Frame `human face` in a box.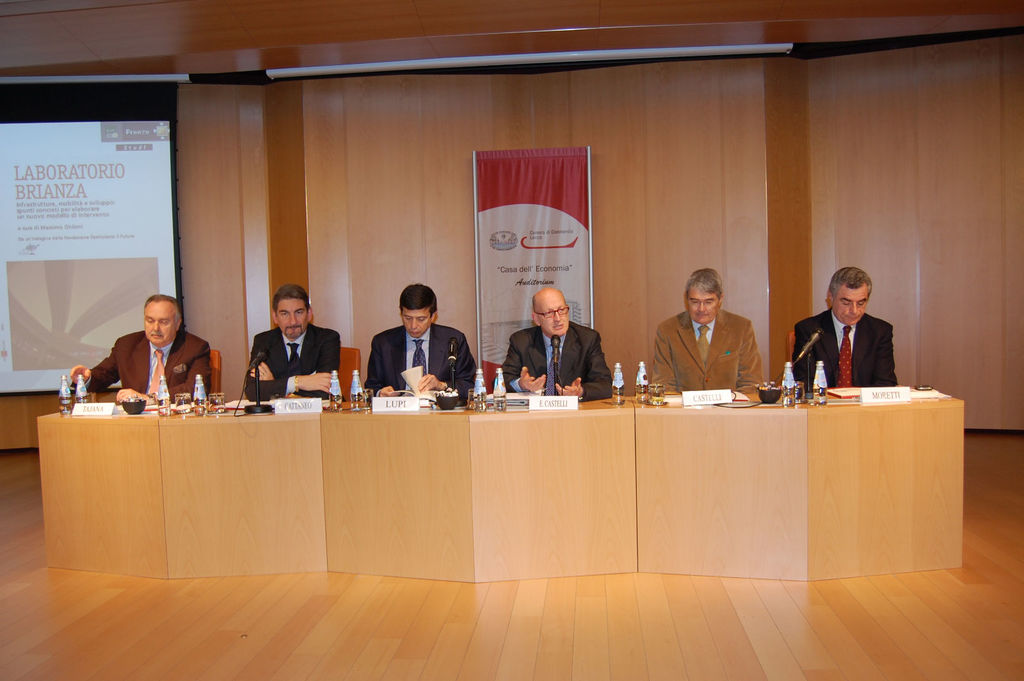
[401,306,431,340].
